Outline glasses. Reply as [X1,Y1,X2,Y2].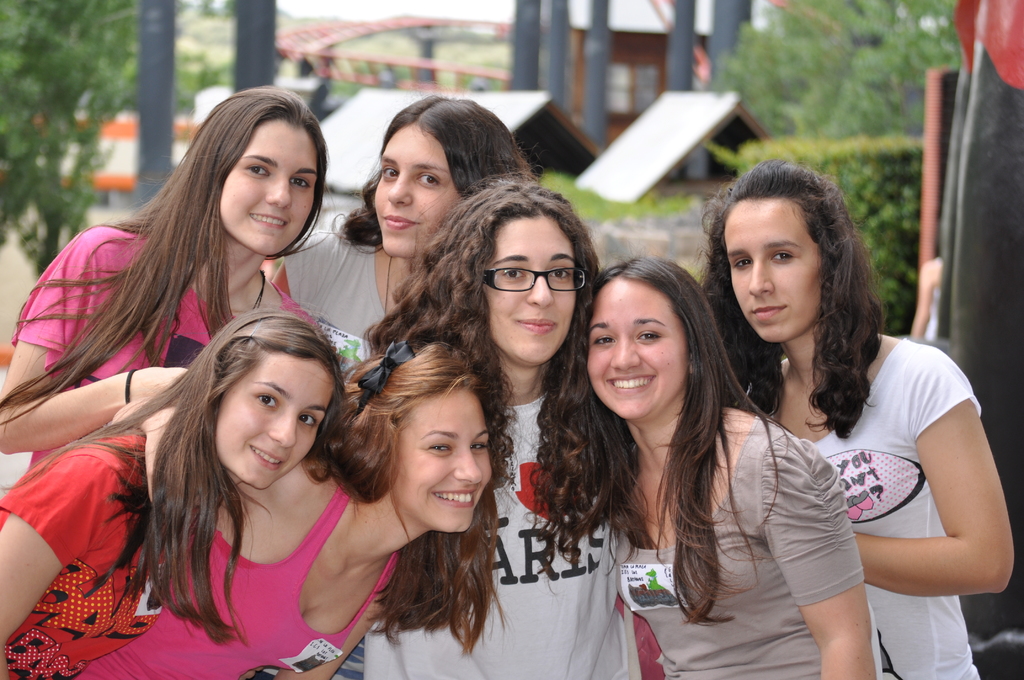
[484,258,588,298].
